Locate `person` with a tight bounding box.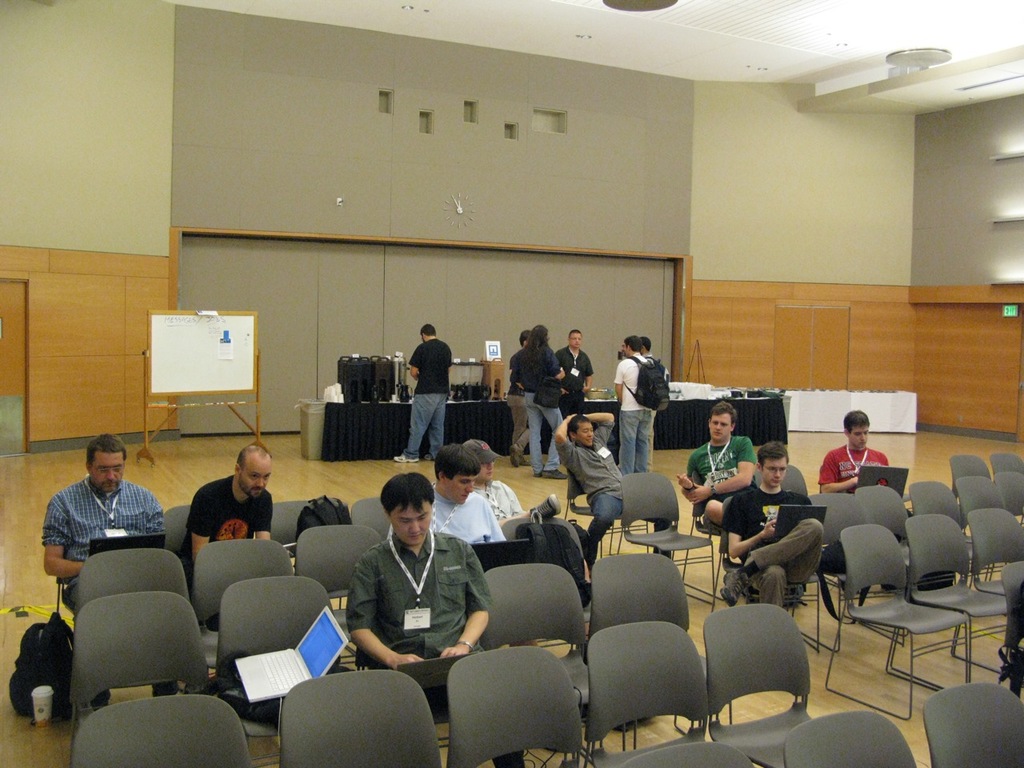
(x1=682, y1=404, x2=777, y2=531).
